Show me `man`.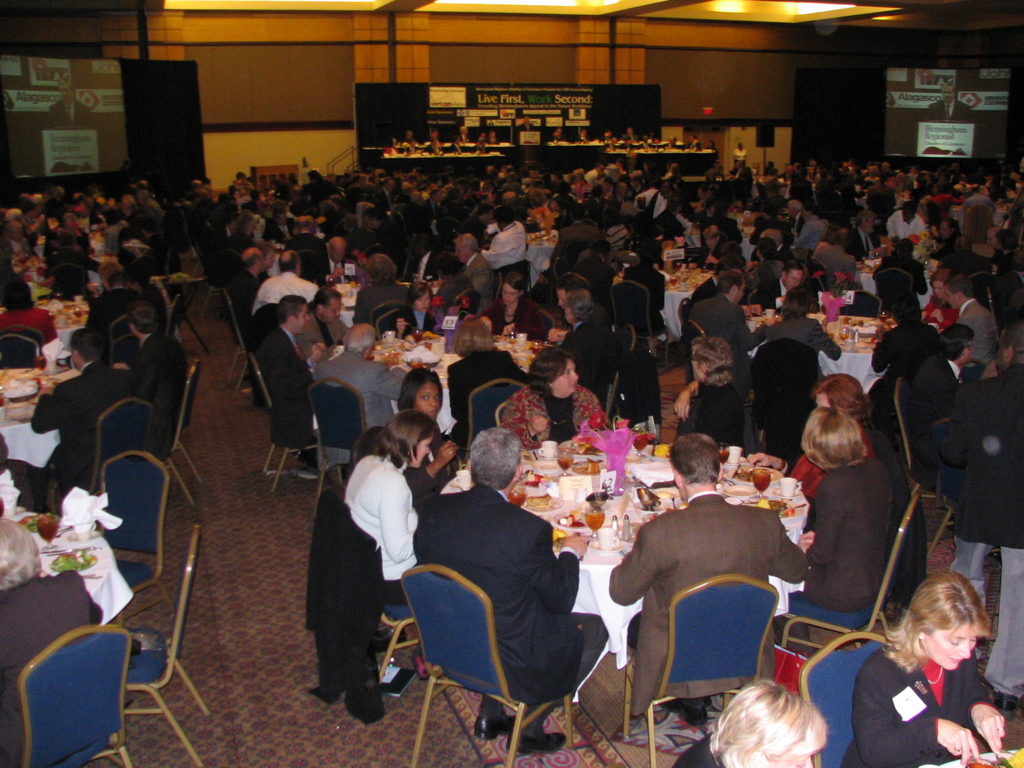
`man` is here: (548, 202, 601, 275).
